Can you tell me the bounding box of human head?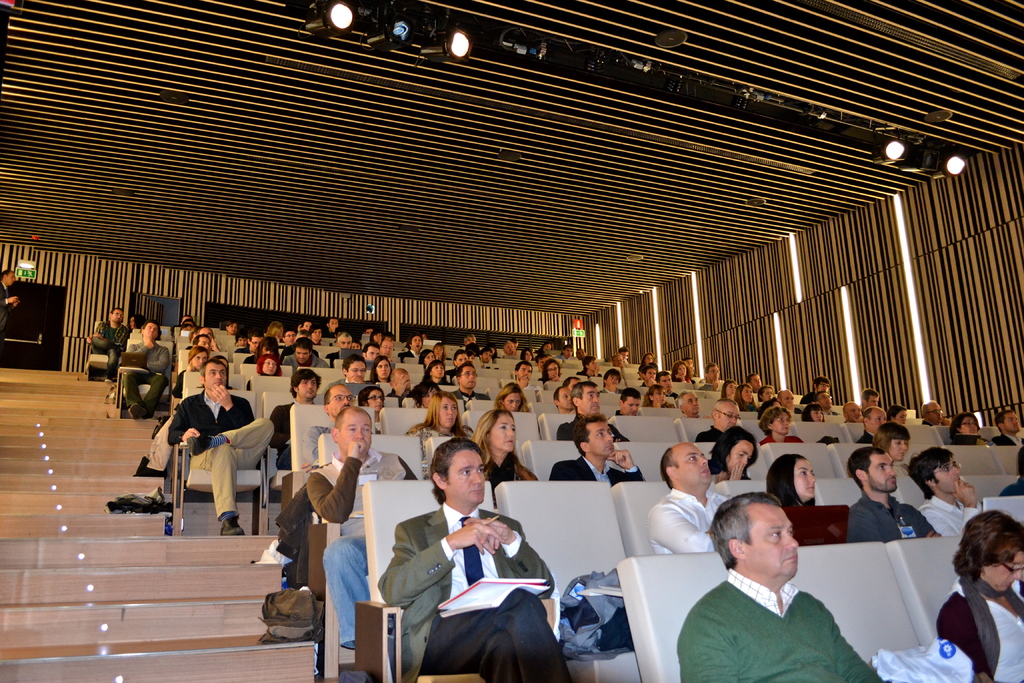
bbox=[521, 345, 535, 366].
